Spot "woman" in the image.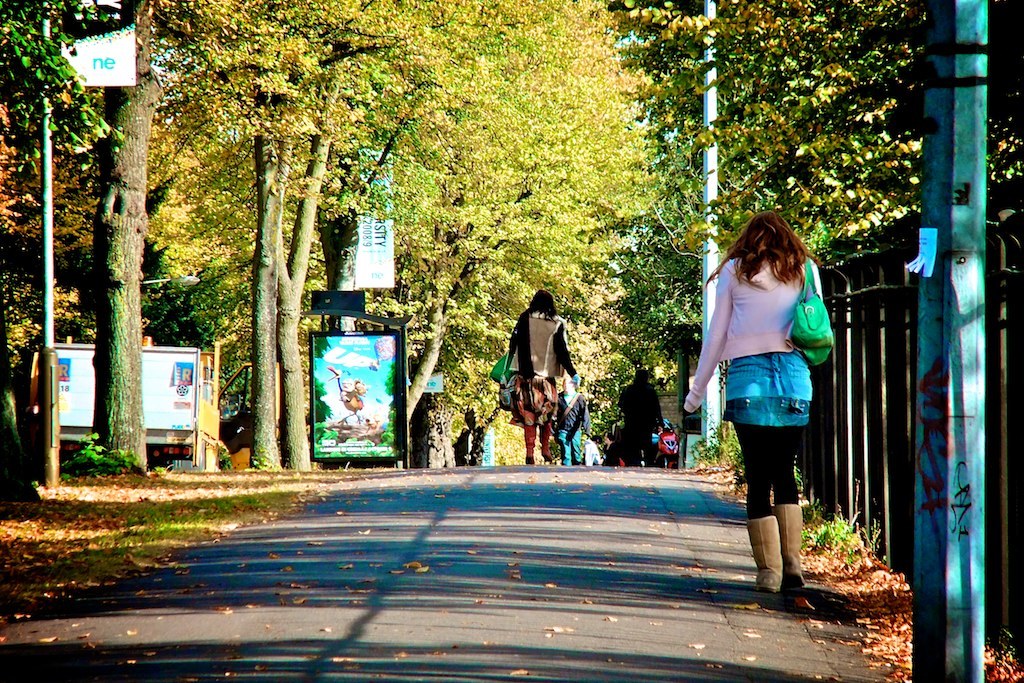
"woman" found at [x1=694, y1=202, x2=848, y2=587].
